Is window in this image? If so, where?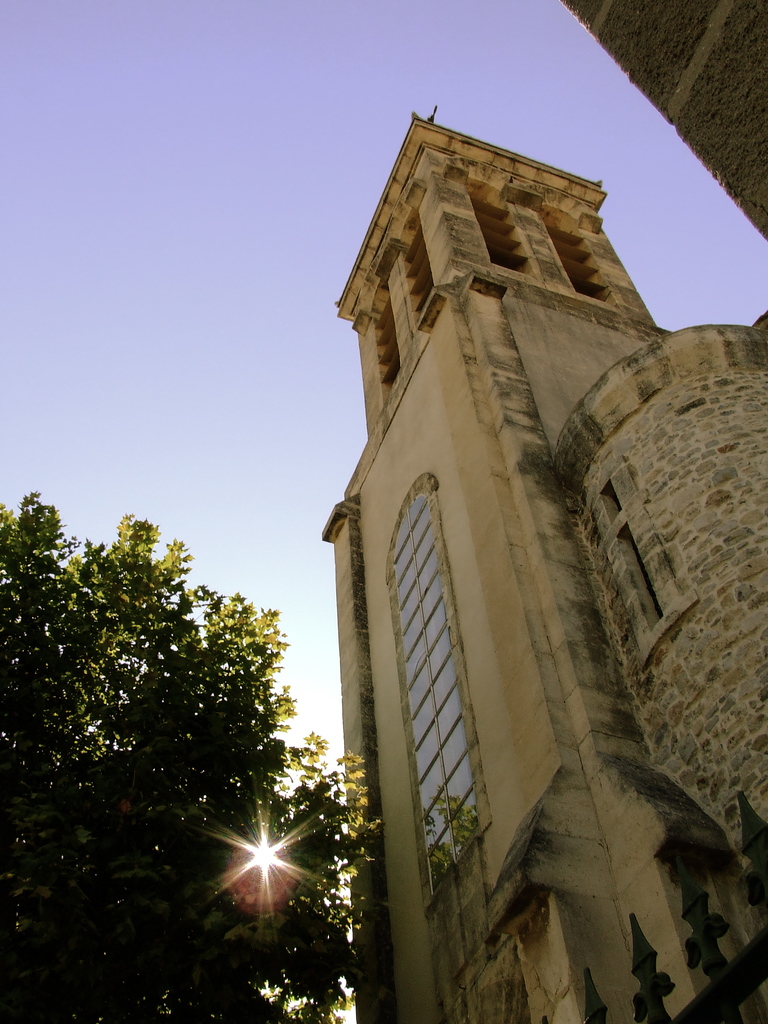
Yes, at (x1=481, y1=182, x2=520, y2=269).
